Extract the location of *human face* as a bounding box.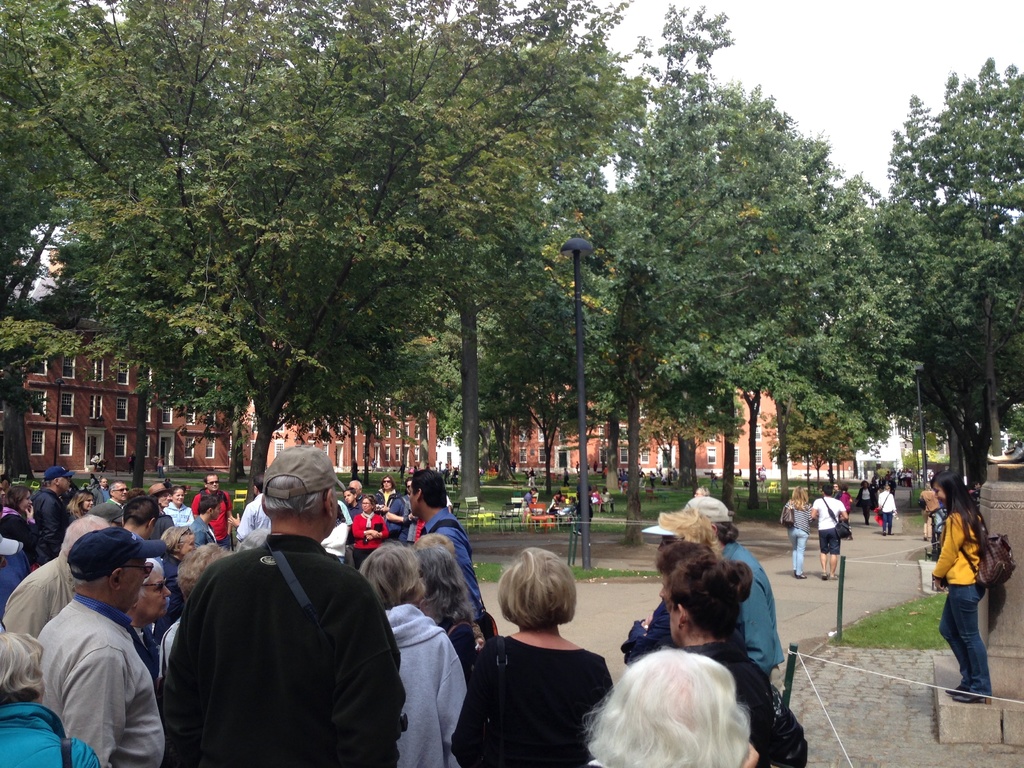
381:477:389:490.
